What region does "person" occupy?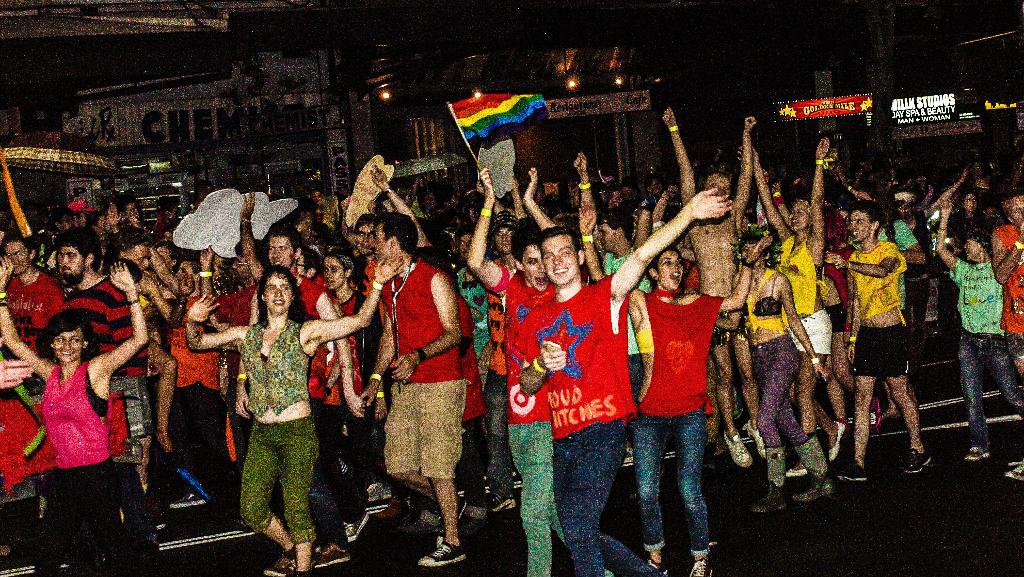
(left=986, top=191, right=1023, bottom=483).
